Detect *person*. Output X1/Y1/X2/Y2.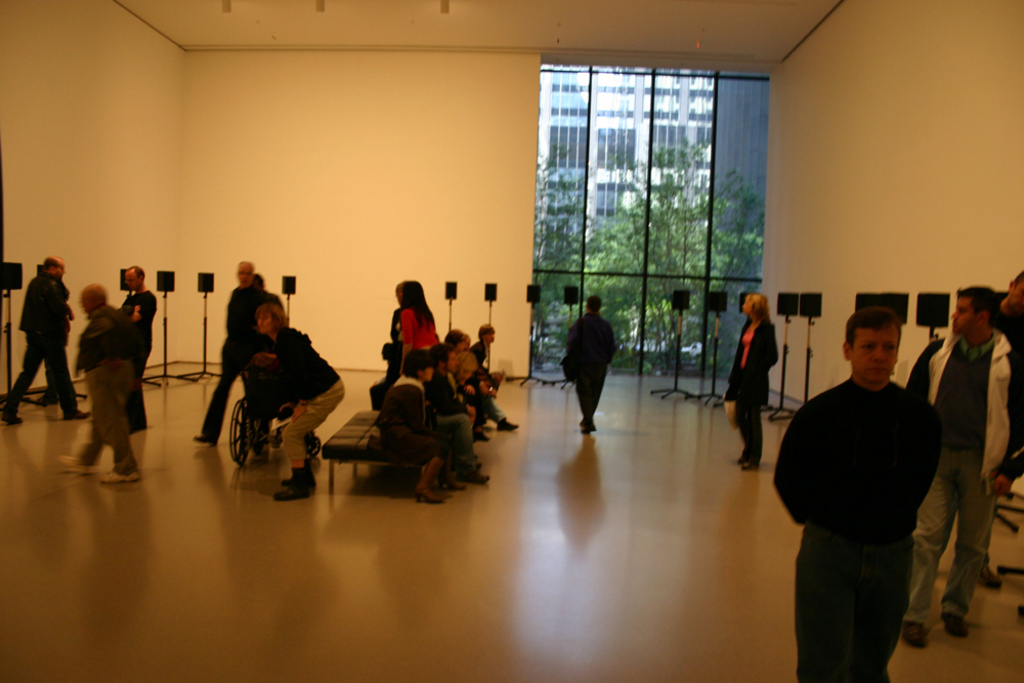
771/303/942/682.
